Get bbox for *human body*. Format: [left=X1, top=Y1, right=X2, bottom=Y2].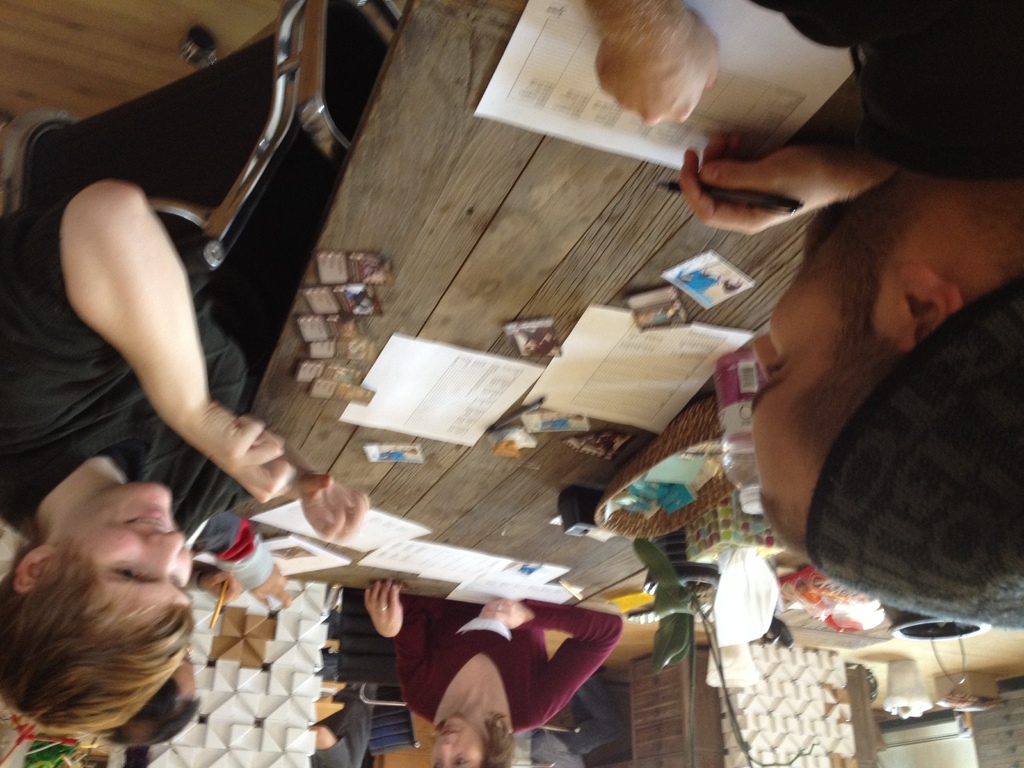
[left=364, top=572, right=626, bottom=744].
